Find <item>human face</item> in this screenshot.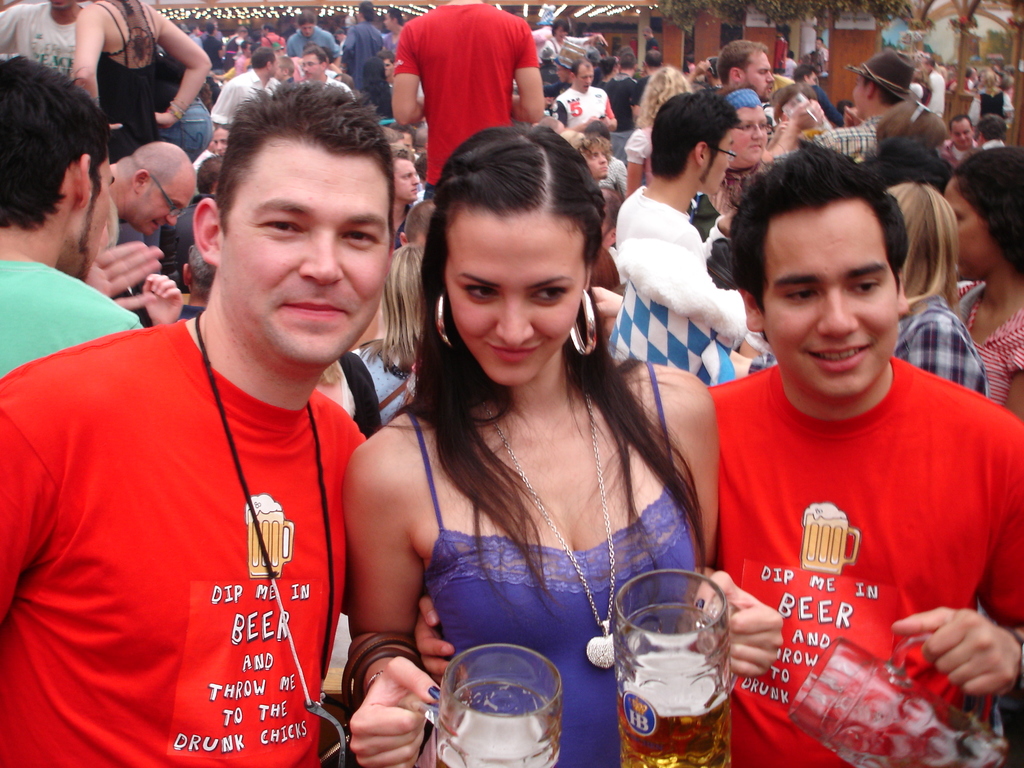
The bounding box for <item>human face</item> is box(700, 134, 734, 196).
